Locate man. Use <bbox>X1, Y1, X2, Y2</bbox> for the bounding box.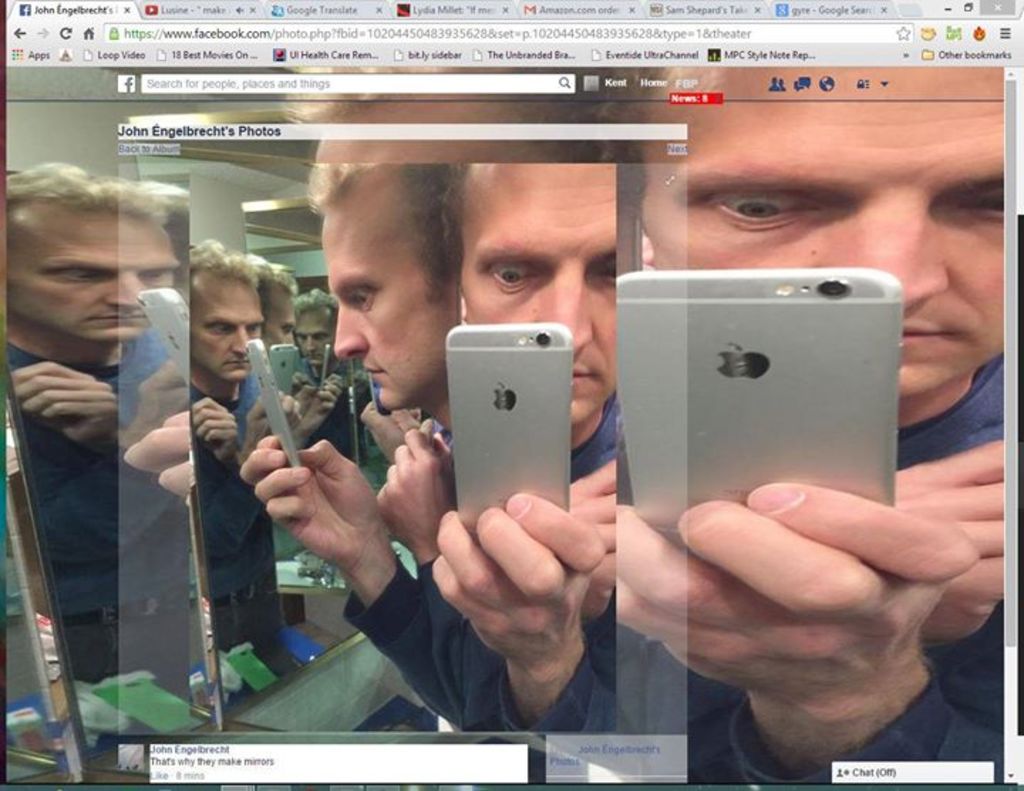
<bbox>236, 161, 476, 731</bbox>.
